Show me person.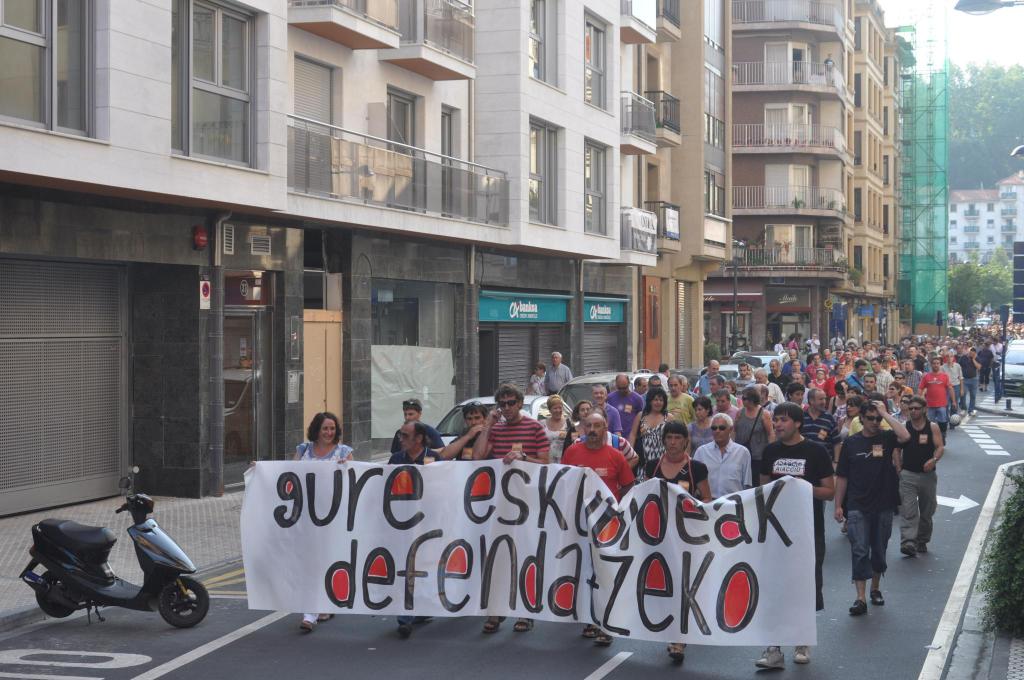
person is here: l=692, t=416, r=762, b=544.
